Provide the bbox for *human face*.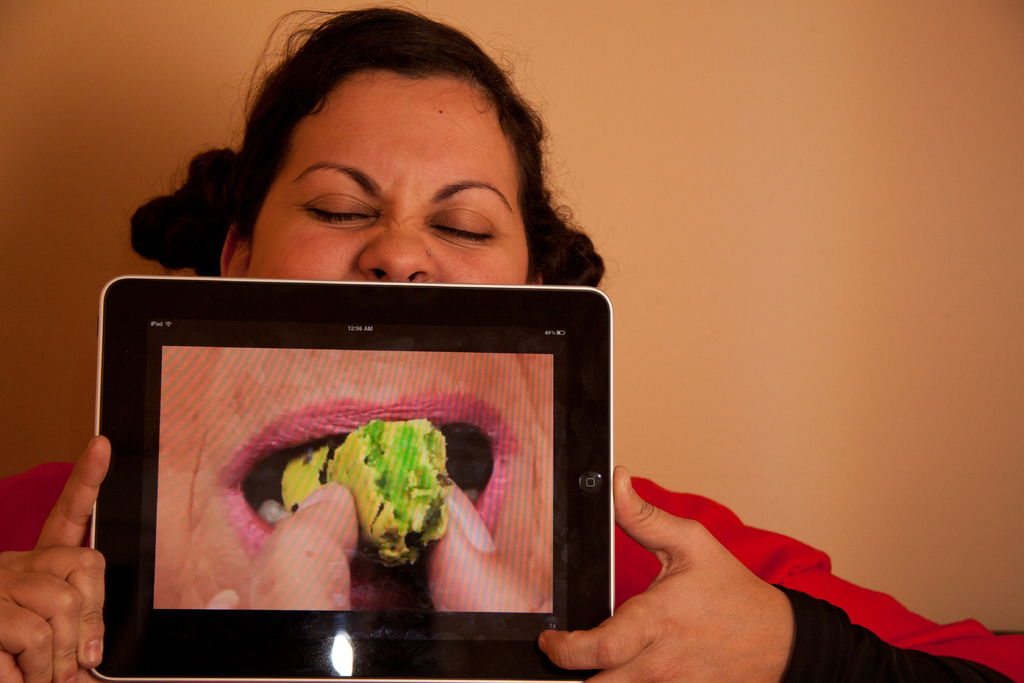
BBox(252, 74, 534, 290).
